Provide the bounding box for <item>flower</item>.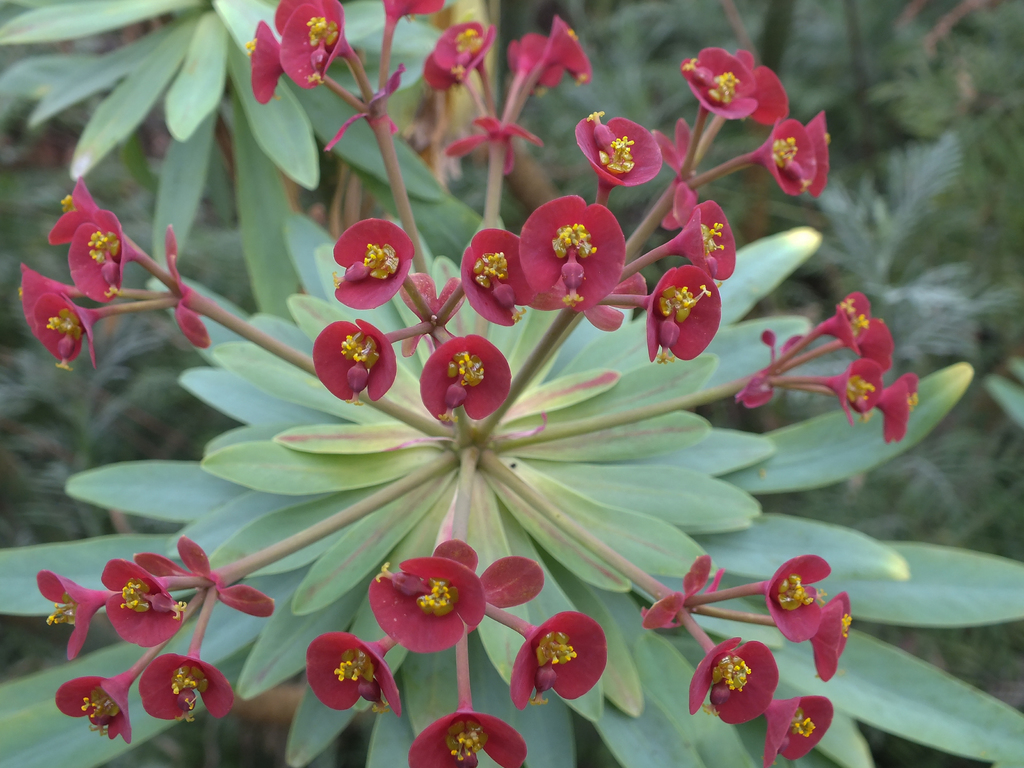
33 572 113 662.
